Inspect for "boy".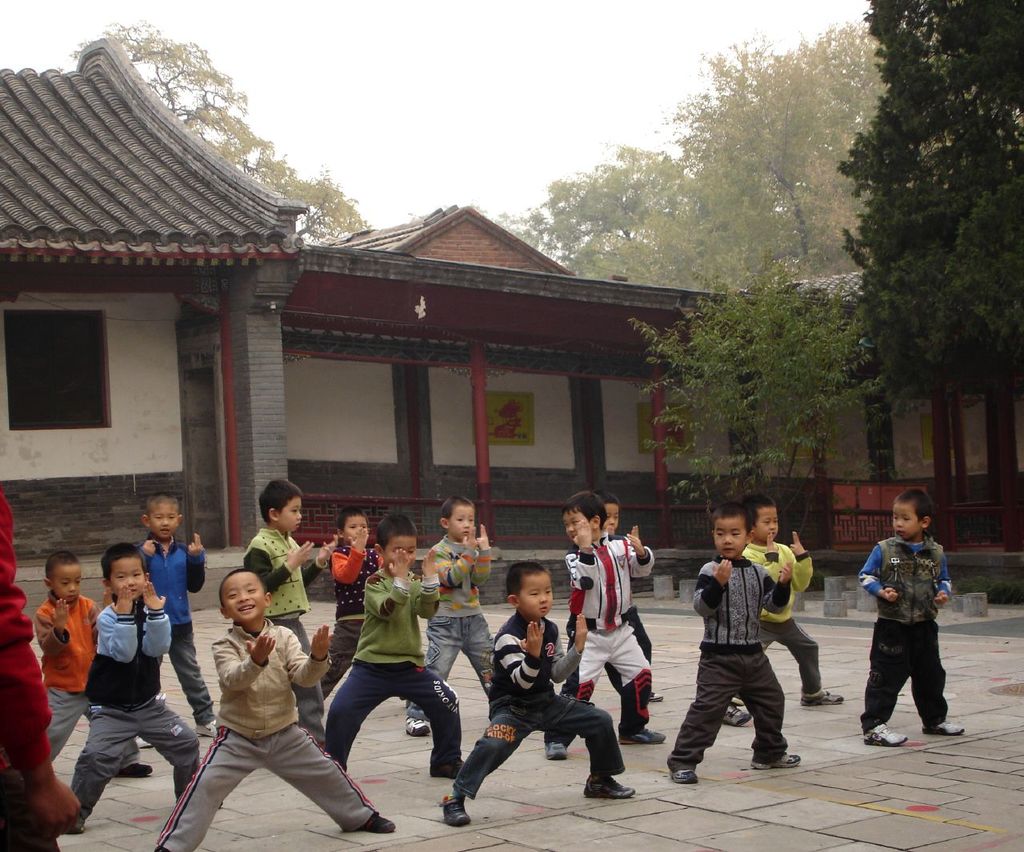
Inspection: locate(32, 549, 155, 781).
